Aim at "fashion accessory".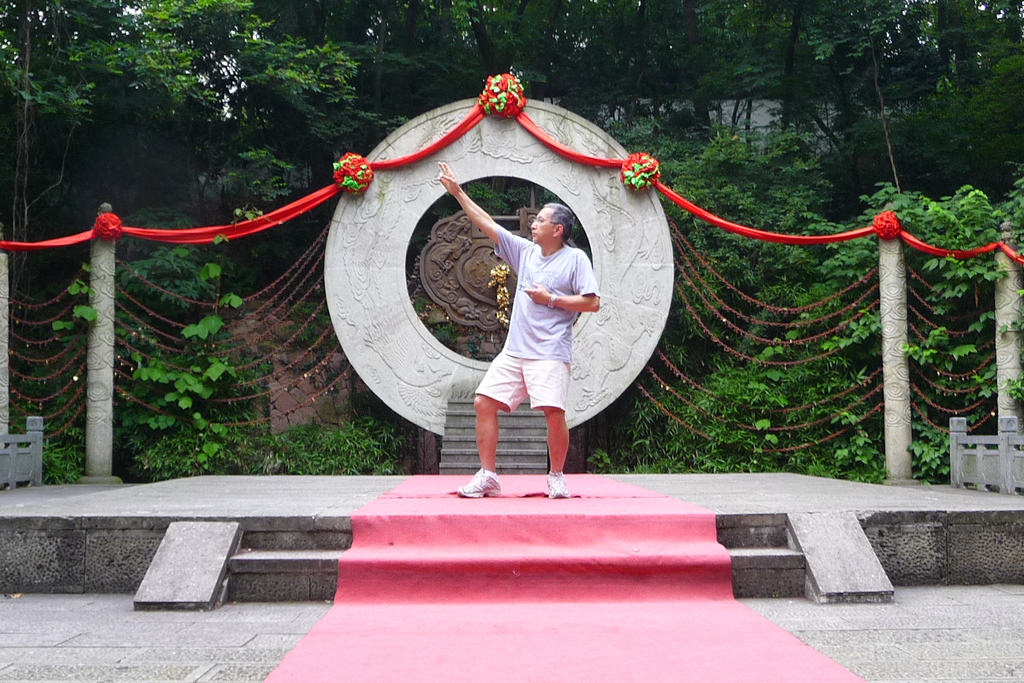
Aimed at rect(546, 290, 560, 309).
